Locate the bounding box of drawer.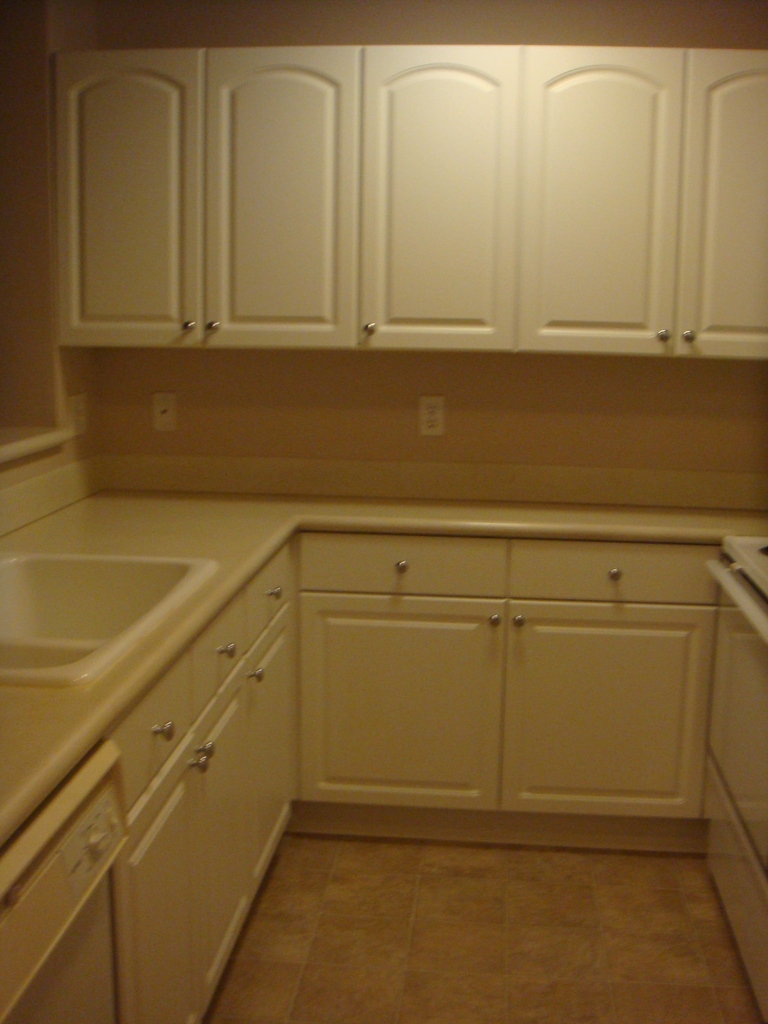
Bounding box: <region>511, 538, 723, 595</region>.
